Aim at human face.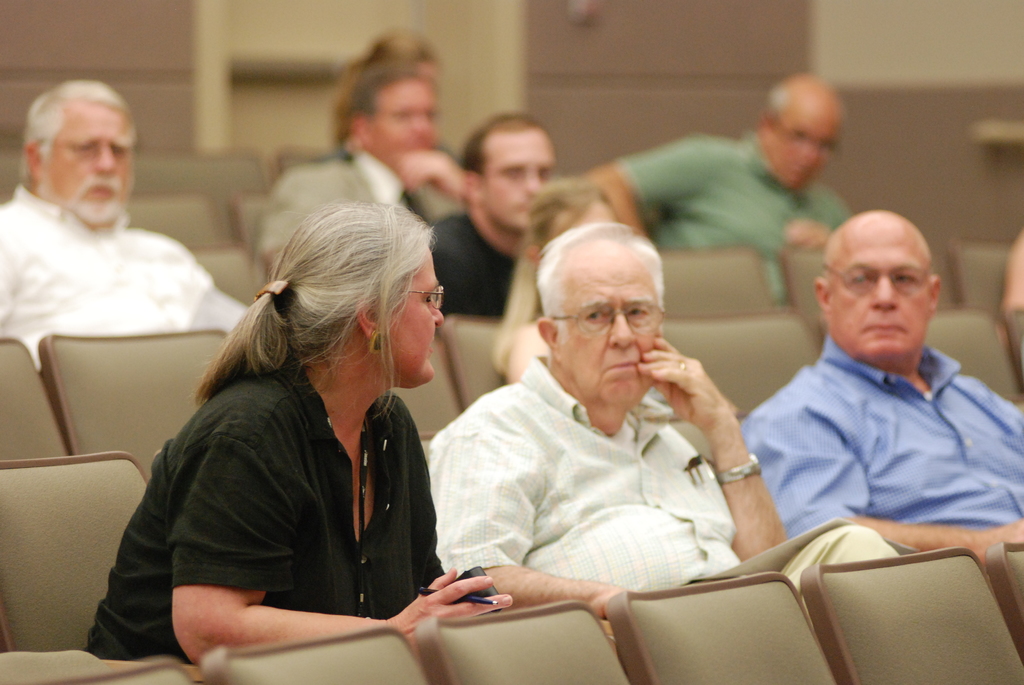
Aimed at locate(780, 105, 845, 187).
